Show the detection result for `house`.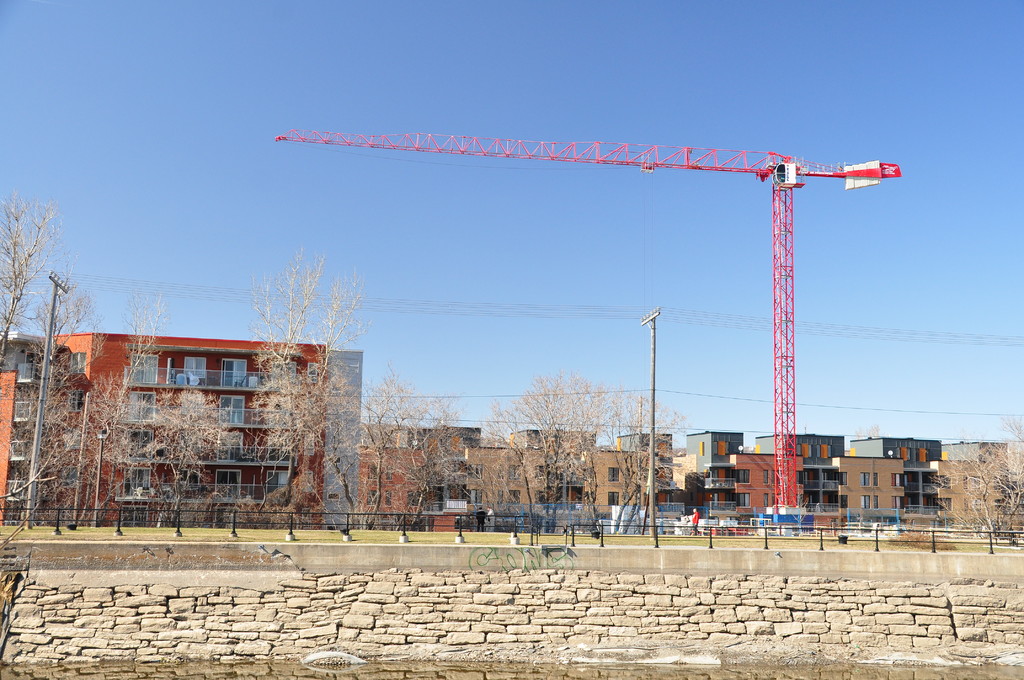
726/445/800/534.
